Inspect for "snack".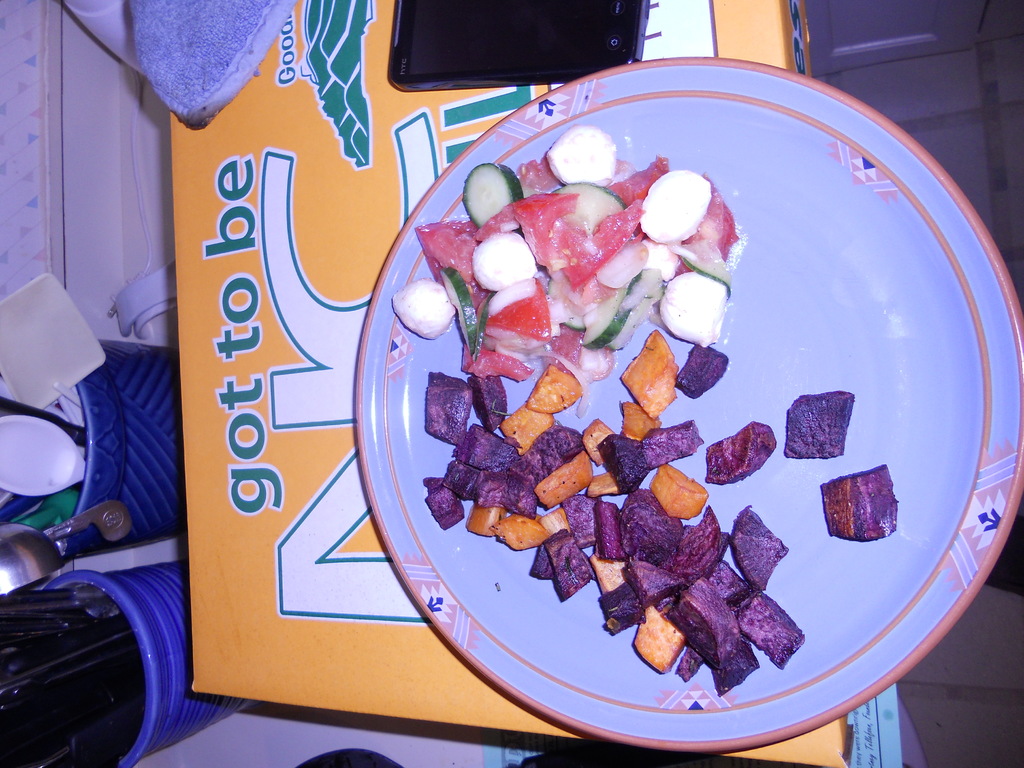
Inspection: region(197, 40, 953, 724).
